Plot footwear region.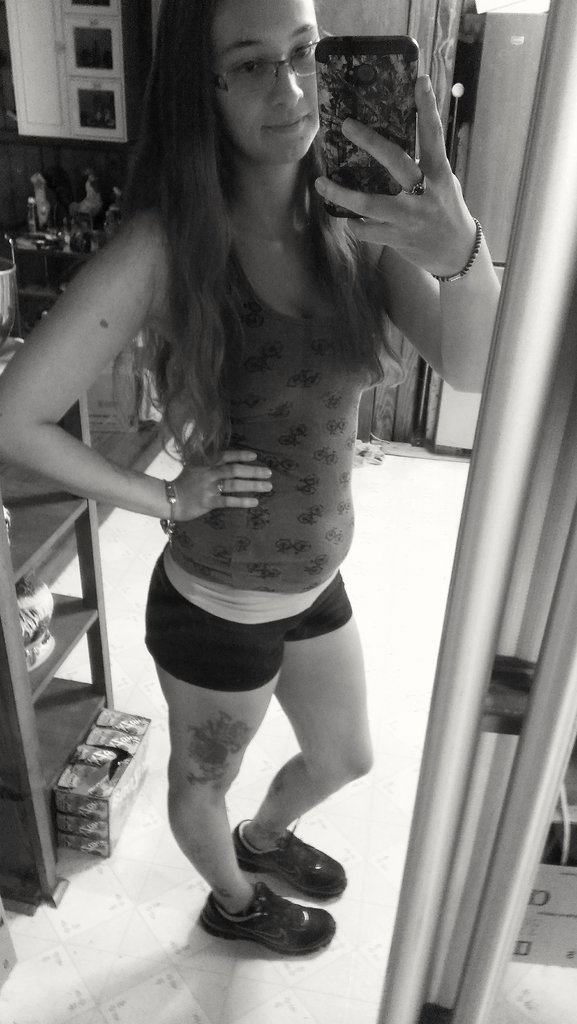
Plotted at 196,882,334,956.
